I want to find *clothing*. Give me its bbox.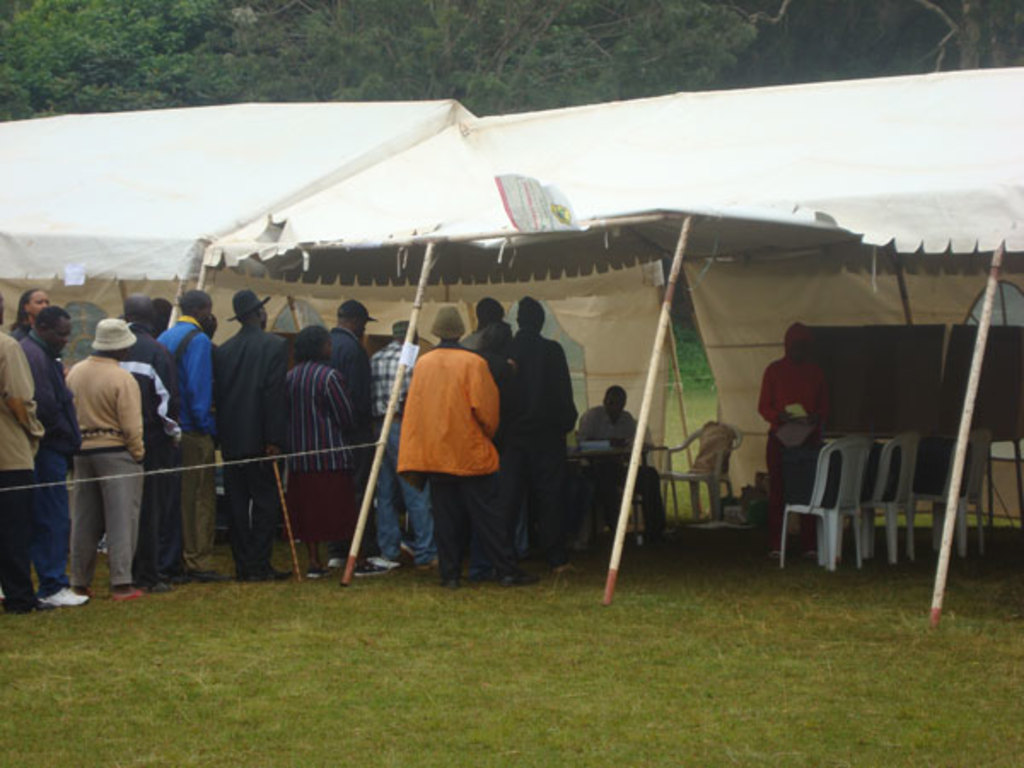
select_region(389, 326, 509, 570).
